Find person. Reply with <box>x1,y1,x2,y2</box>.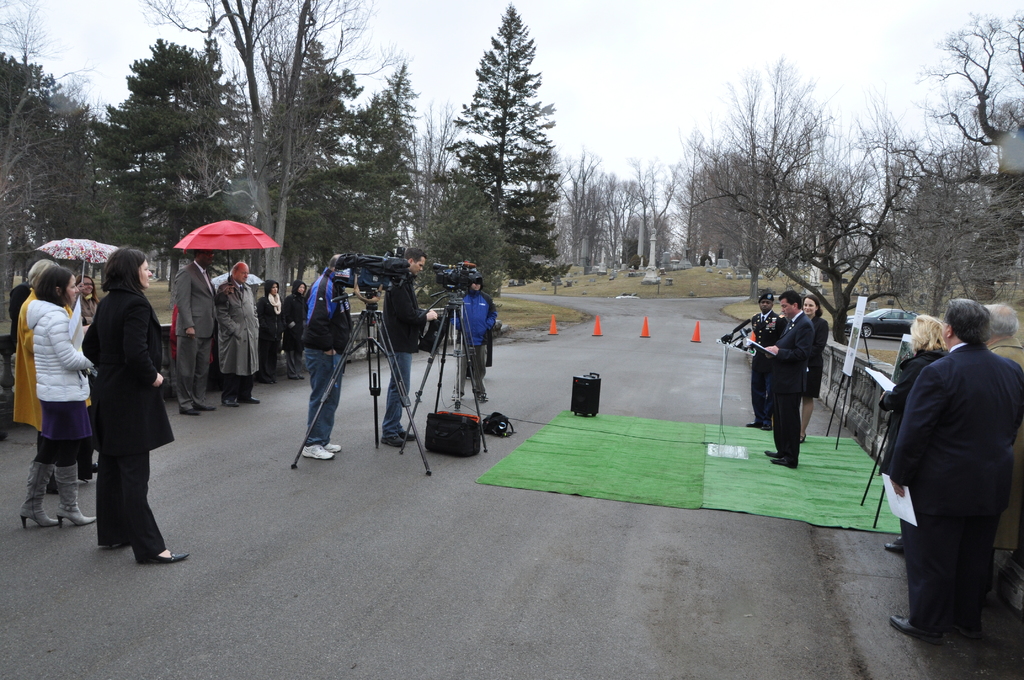
<box>10,257,85,485</box>.
